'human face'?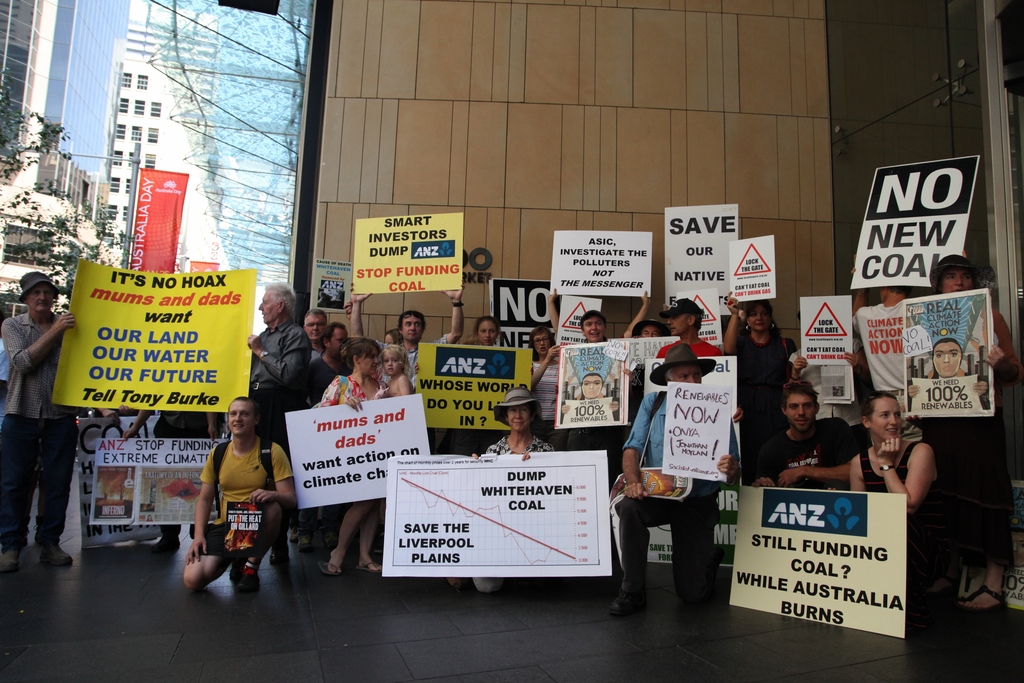
<region>934, 343, 960, 375</region>
